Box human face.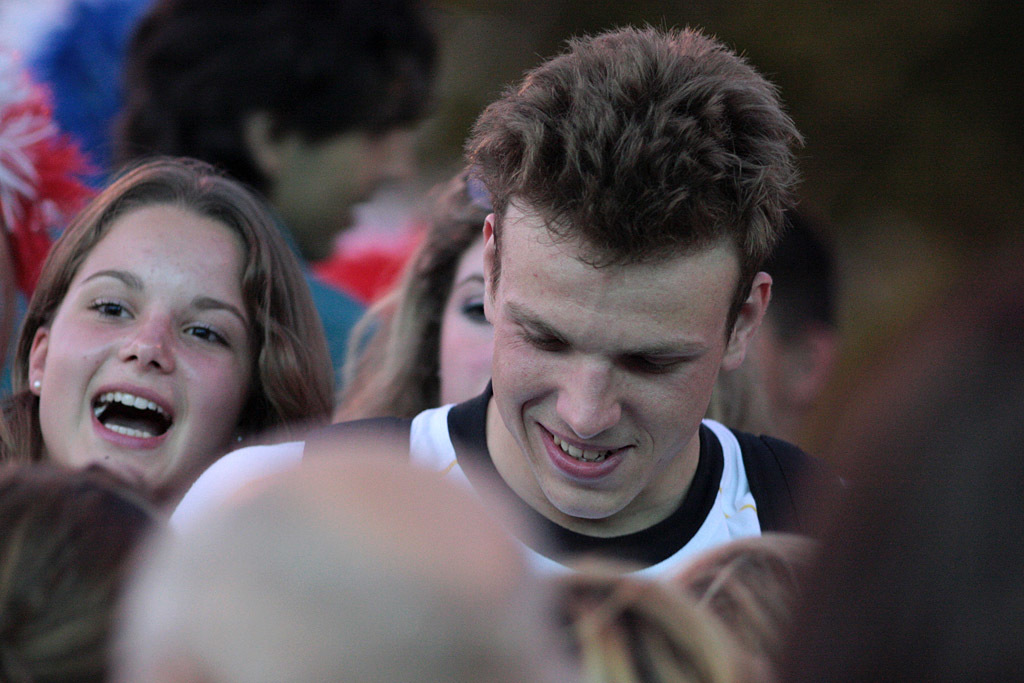
box=[286, 70, 418, 268].
